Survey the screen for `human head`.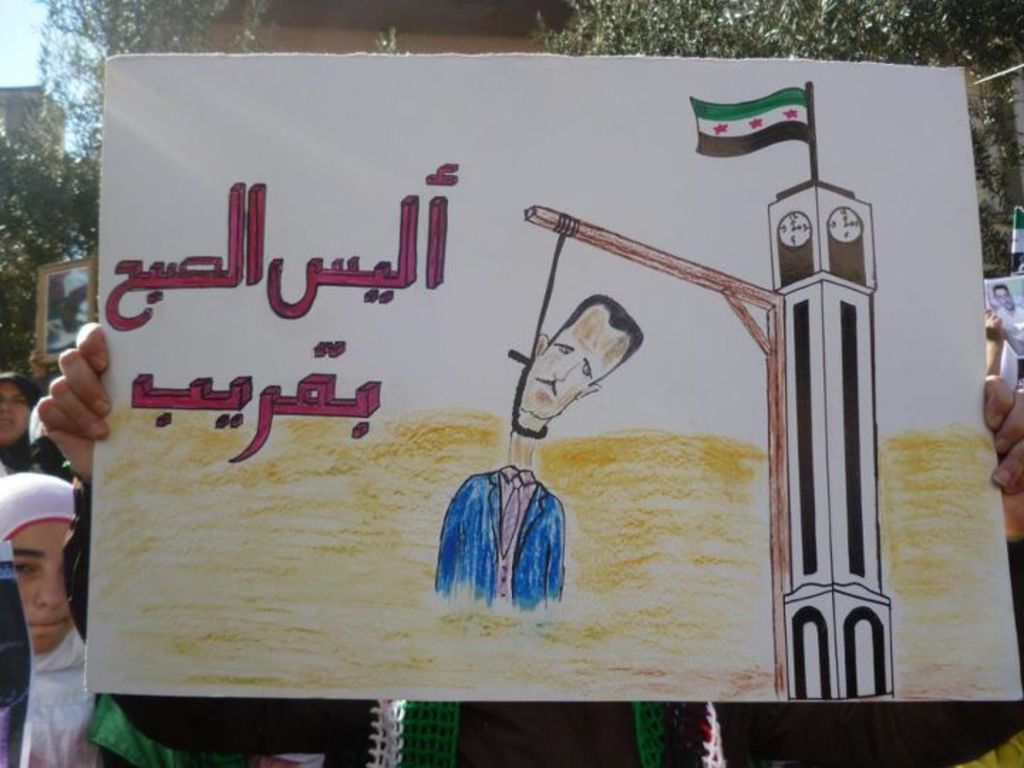
Survey found: 0 471 74 658.
